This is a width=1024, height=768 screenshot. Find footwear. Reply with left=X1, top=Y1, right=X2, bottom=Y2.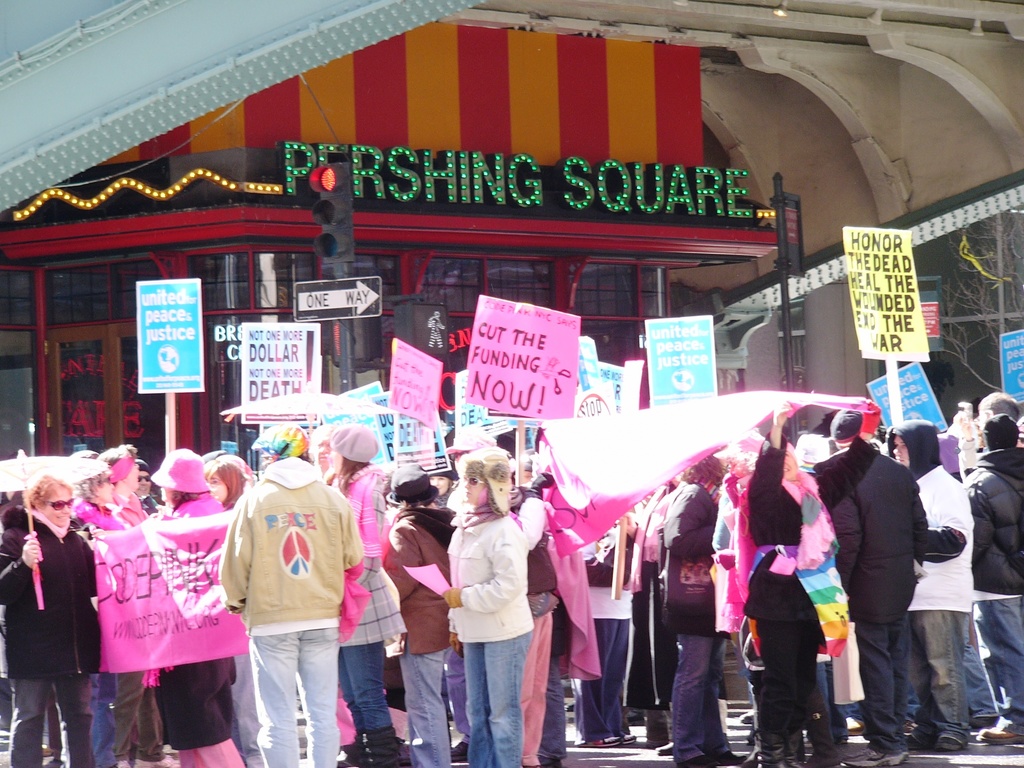
left=579, top=730, right=620, bottom=749.
